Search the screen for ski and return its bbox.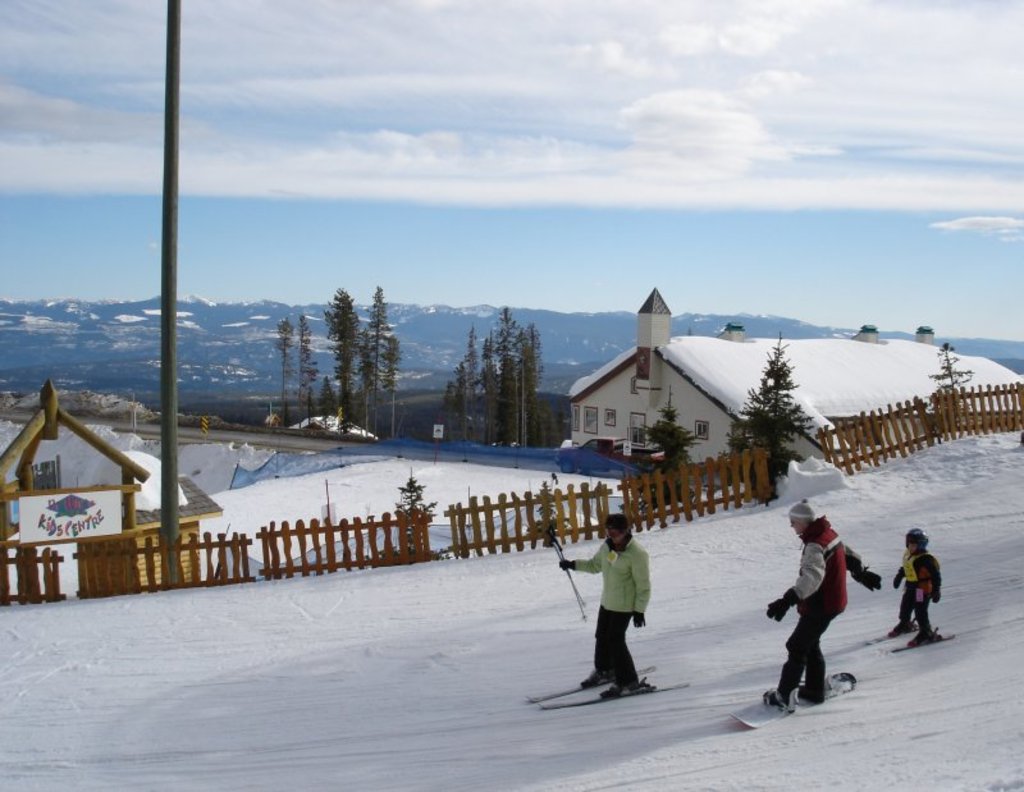
Found: 532, 678, 689, 722.
